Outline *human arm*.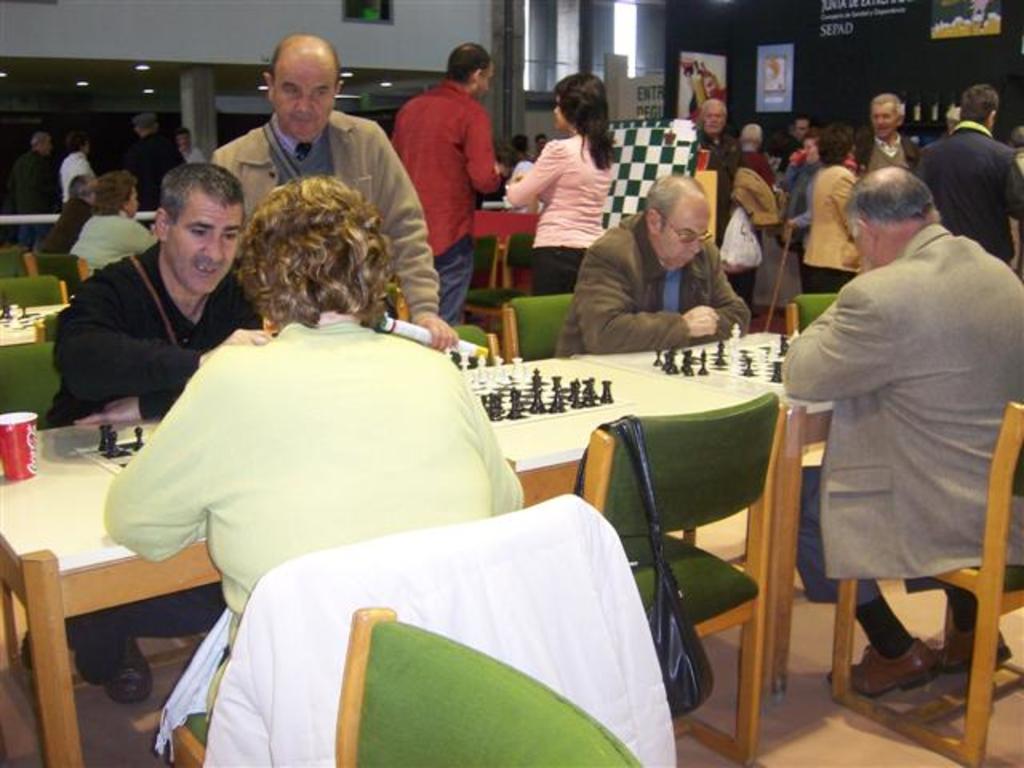
Outline: {"x1": 490, "y1": 138, "x2": 573, "y2": 213}.
